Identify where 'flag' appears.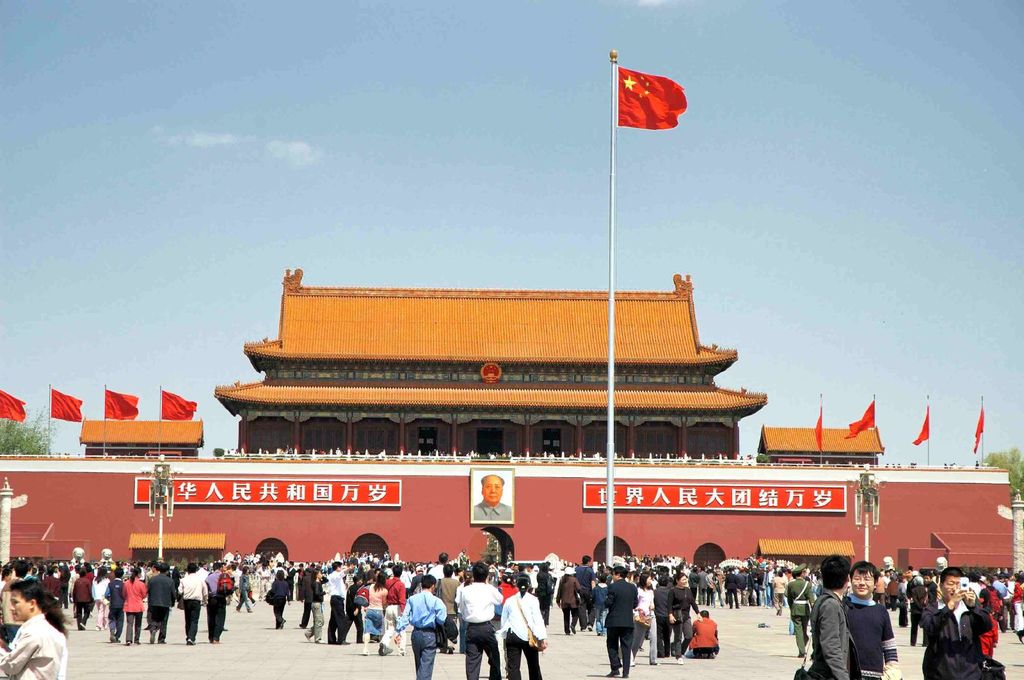
Appears at l=907, t=406, r=929, b=443.
